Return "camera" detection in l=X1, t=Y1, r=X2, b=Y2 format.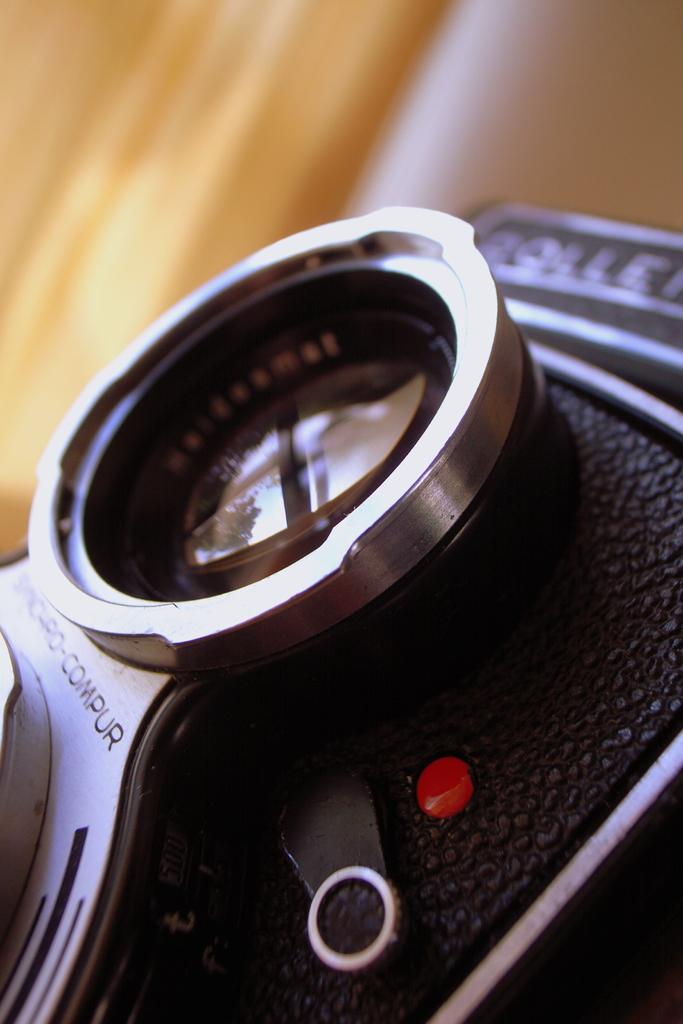
l=0, t=202, r=682, b=1023.
